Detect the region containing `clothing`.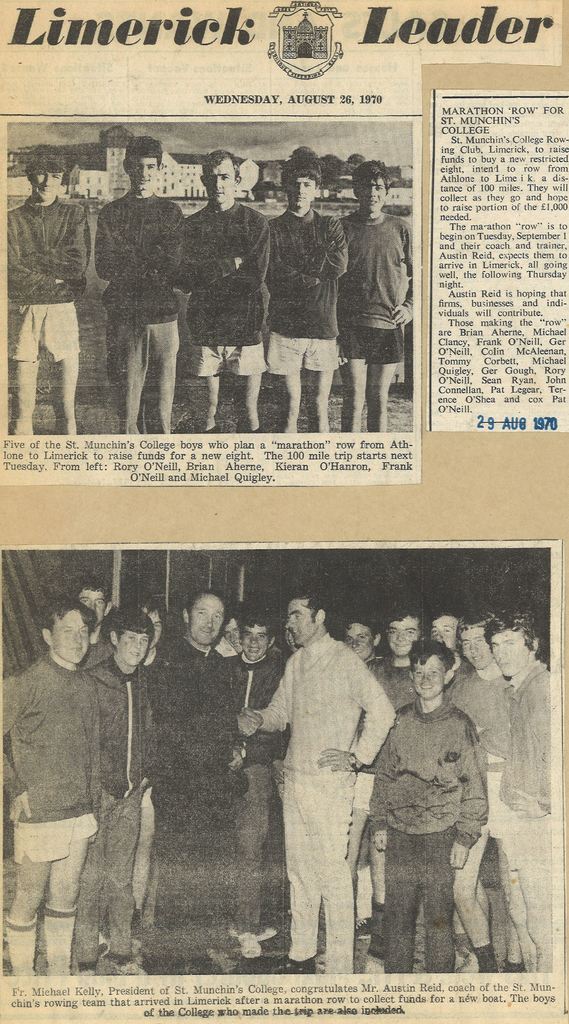
<bbox>251, 619, 394, 941</bbox>.
